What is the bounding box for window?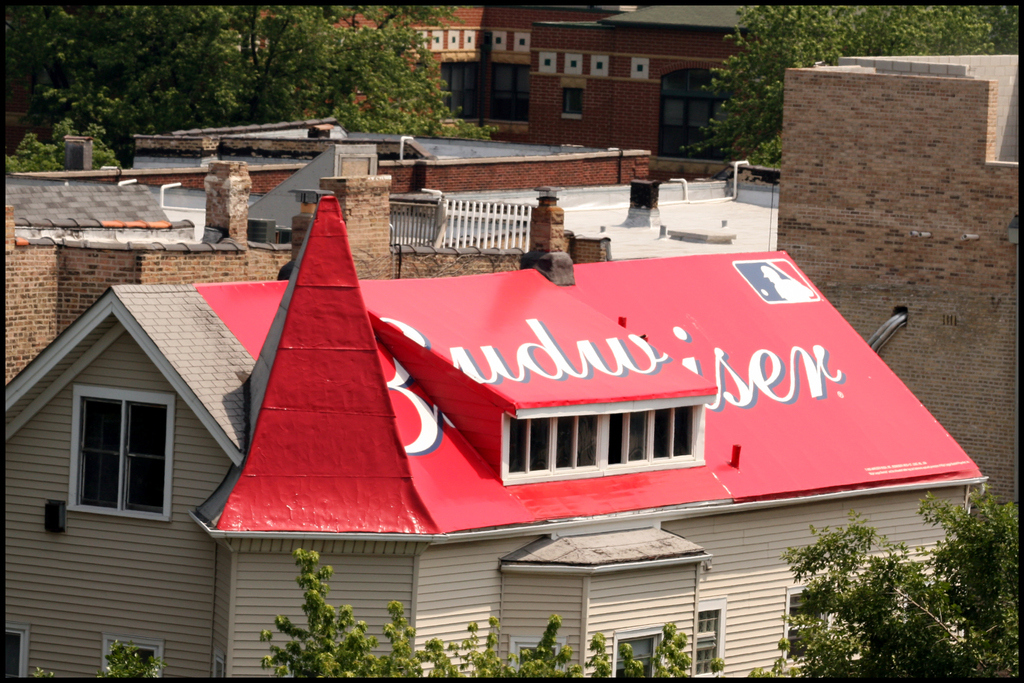
{"left": 99, "top": 634, "right": 165, "bottom": 679}.
